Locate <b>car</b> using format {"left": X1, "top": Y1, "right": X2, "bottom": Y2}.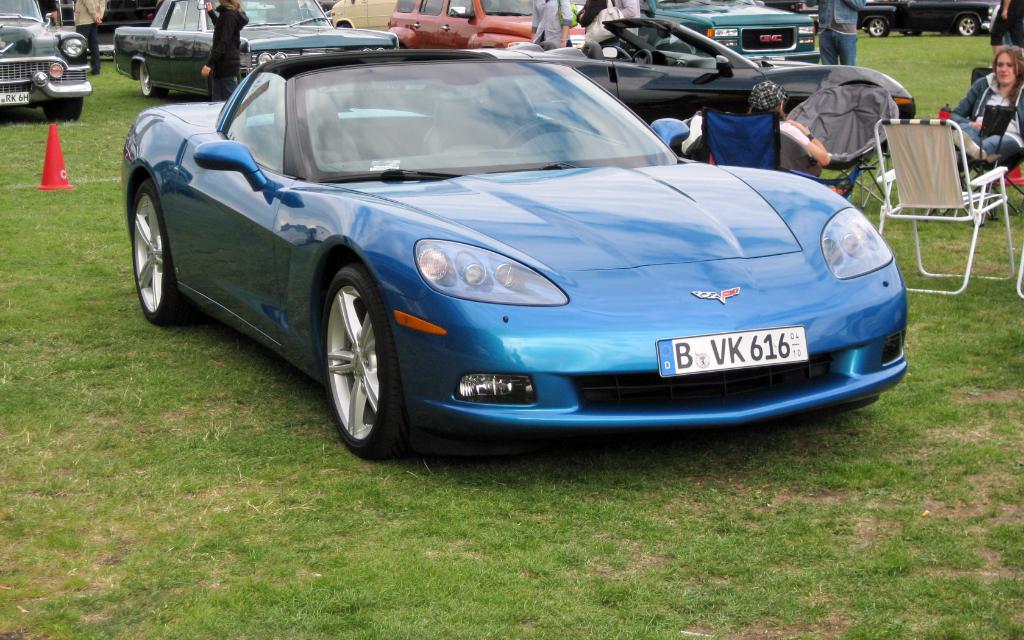
{"left": 0, "top": 0, "right": 95, "bottom": 120}.
